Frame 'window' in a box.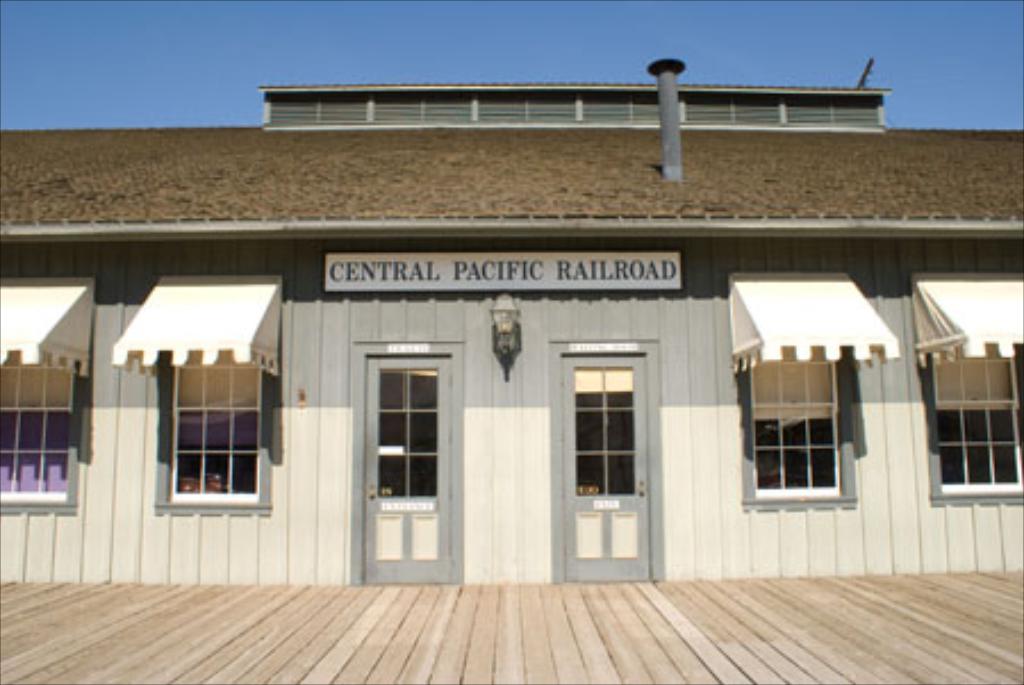
detection(162, 362, 264, 512).
